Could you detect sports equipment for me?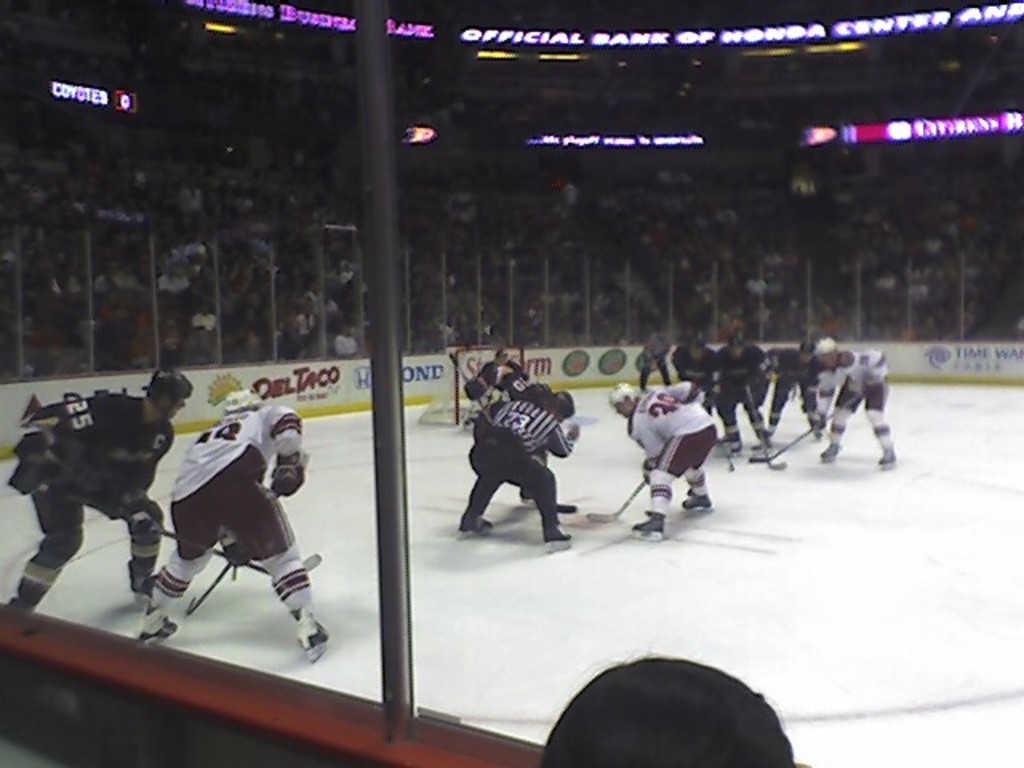
Detection result: detection(187, 544, 240, 614).
